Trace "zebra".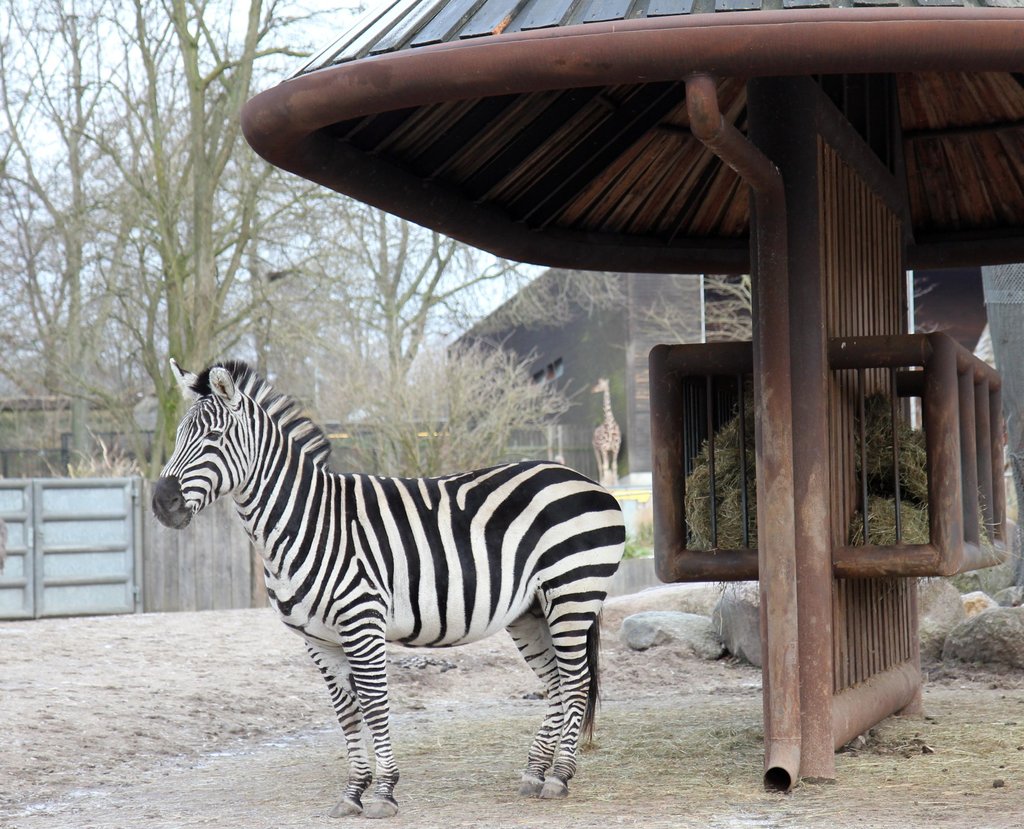
Traced to select_region(152, 354, 627, 816).
